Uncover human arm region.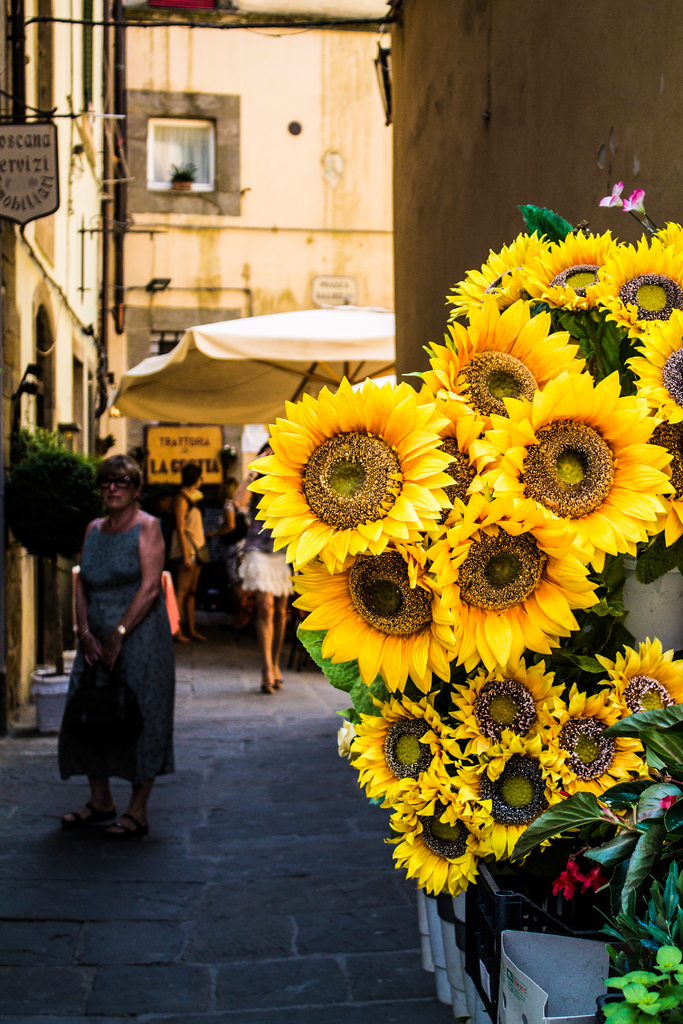
Uncovered: left=205, top=506, right=240, bottom=532.
